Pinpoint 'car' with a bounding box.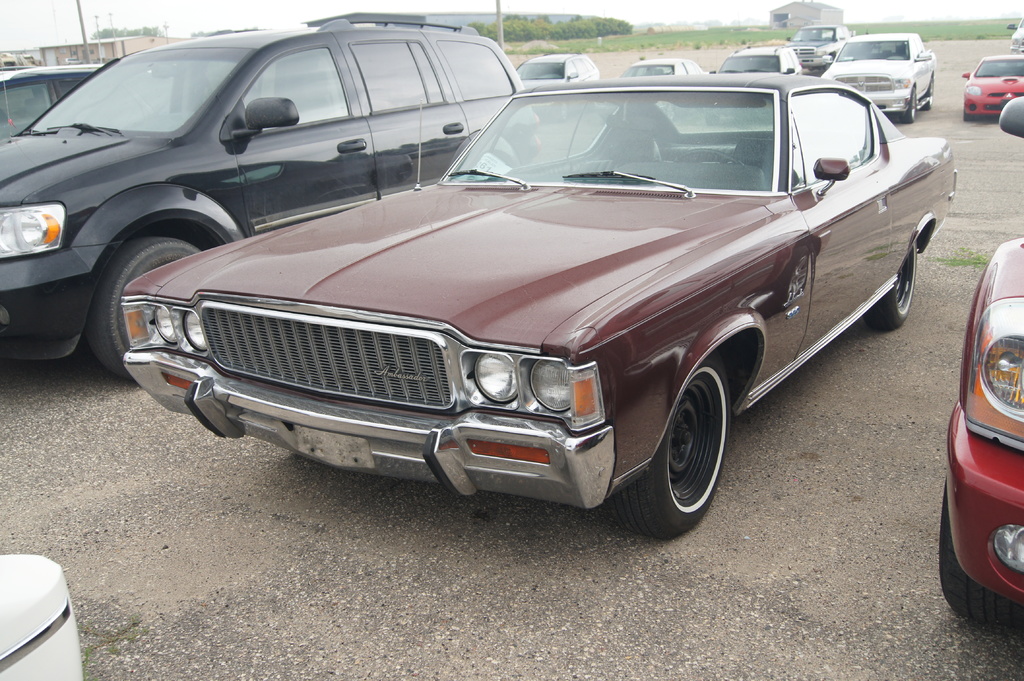
1007,27,1023,57.
